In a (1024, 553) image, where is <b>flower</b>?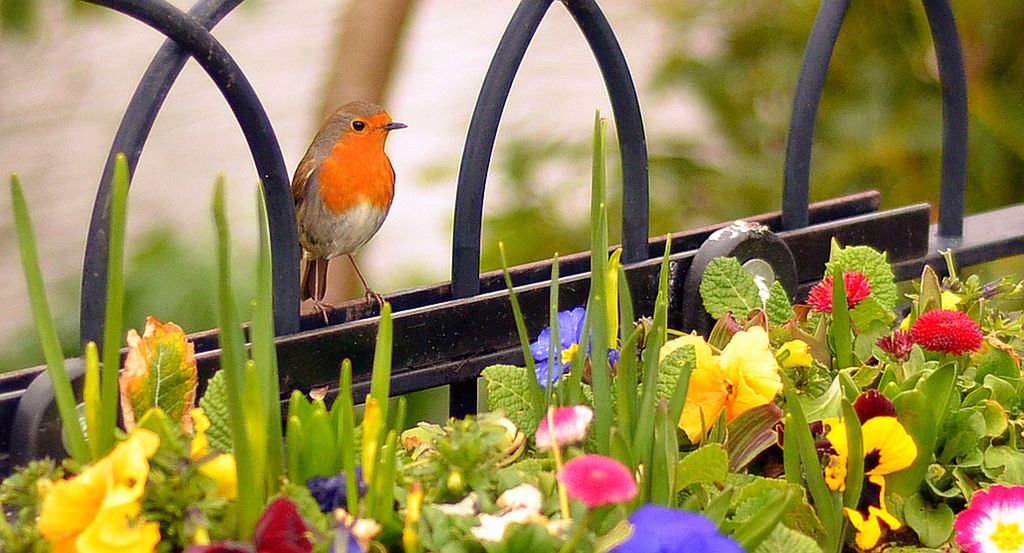
left=243, top=497, right=311, bottom=552.
